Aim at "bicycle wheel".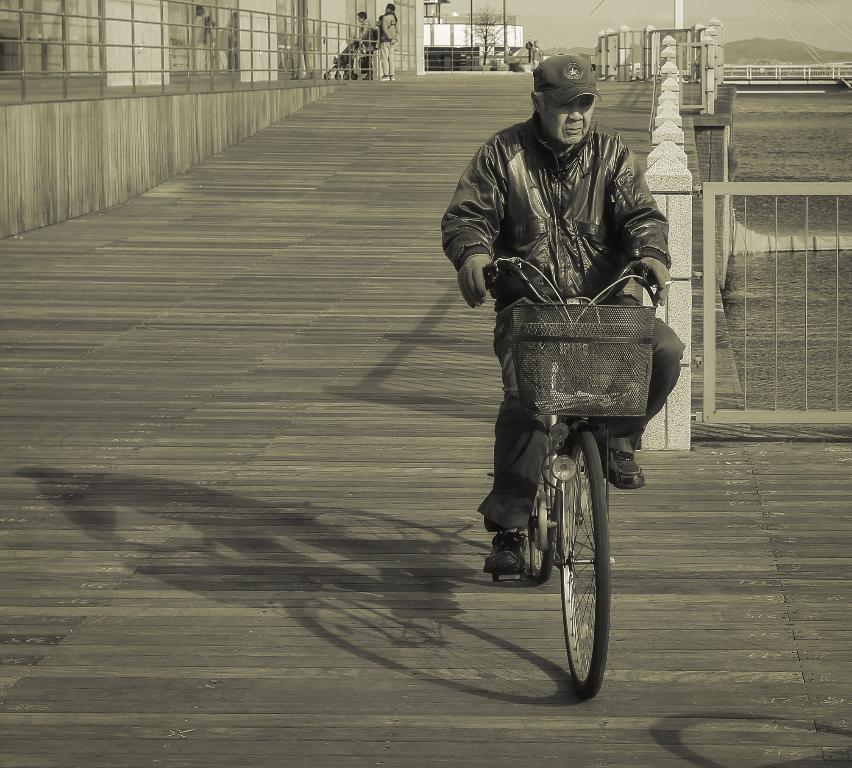
Aimed at bbox=[544, 489, 624, 695].
